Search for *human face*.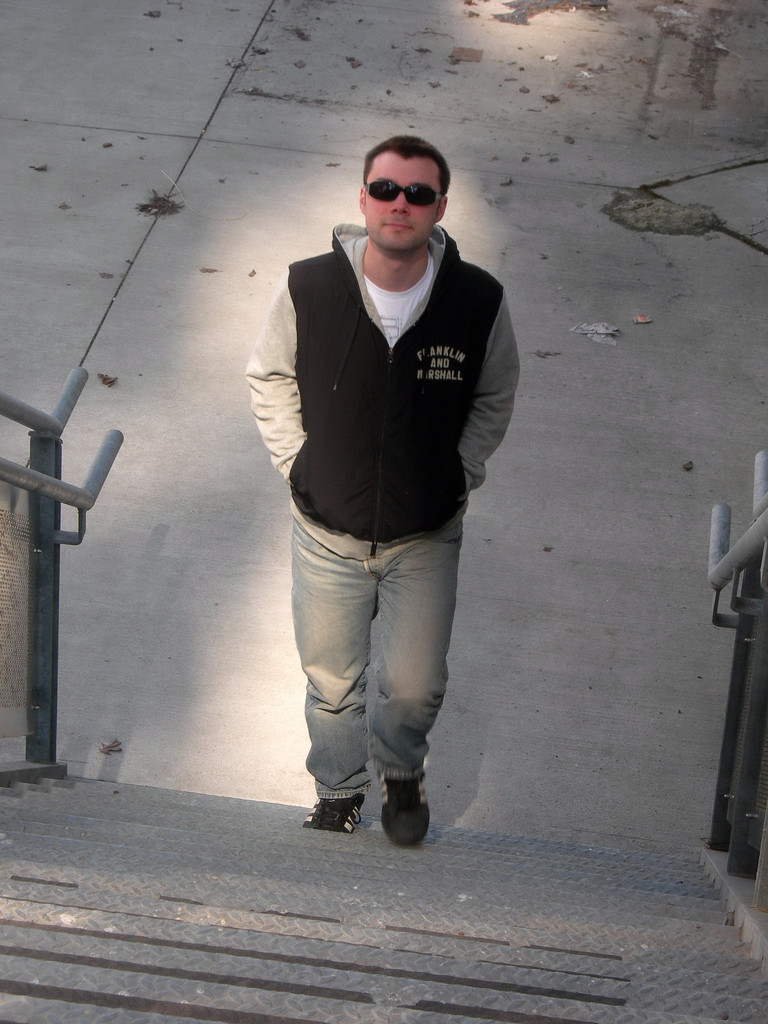
Found at detection(364, 153, 445, 252).
